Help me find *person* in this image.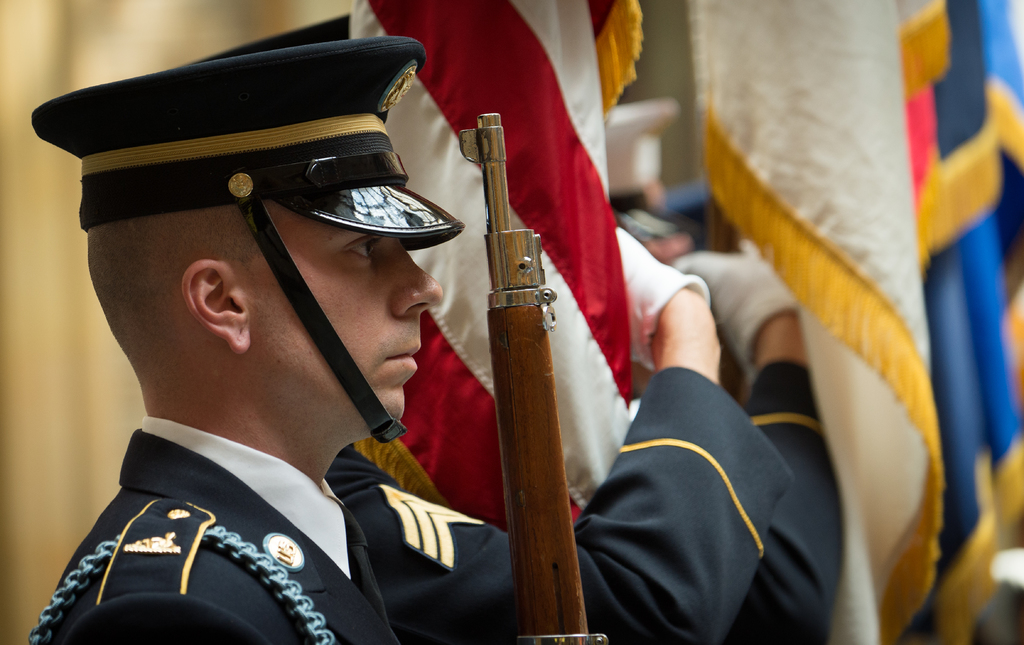
Found it: (19,32,464,644).
